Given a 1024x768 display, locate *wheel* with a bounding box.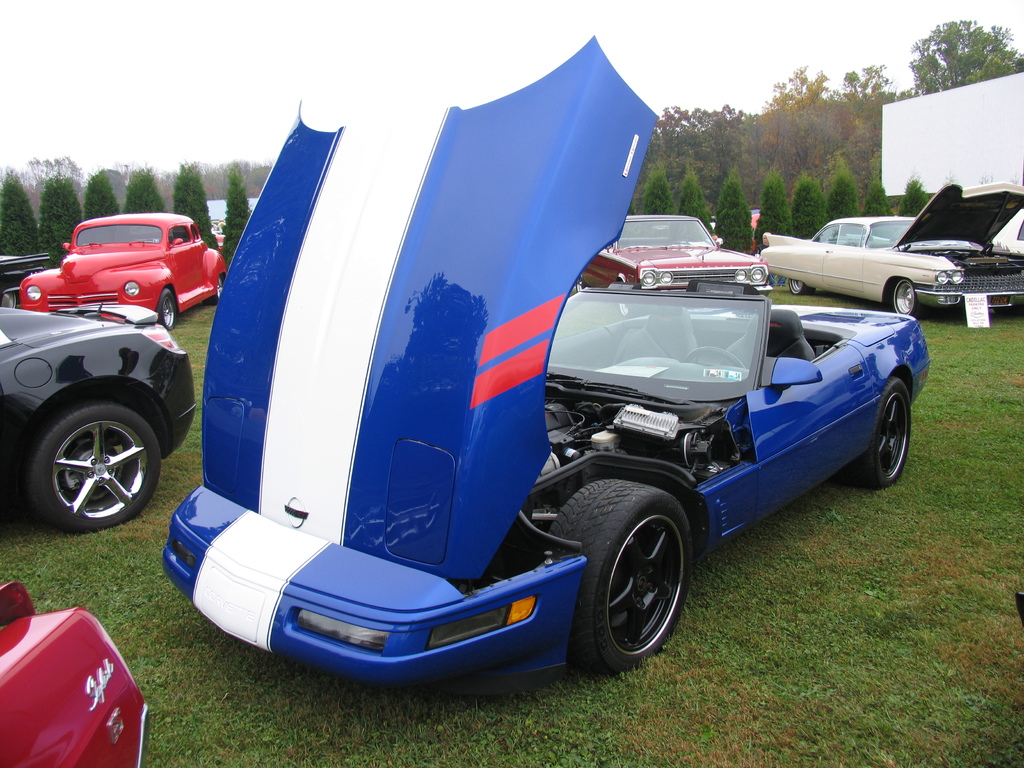
Located: rect(854, 378, 909, 490).
